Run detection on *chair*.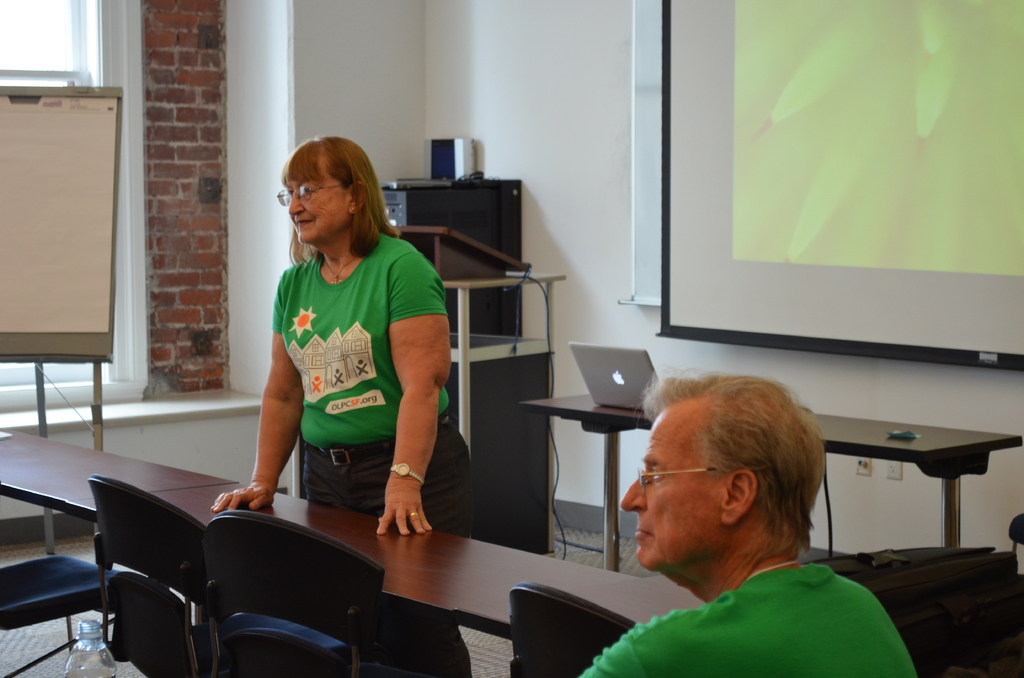
Result: crop(509, 578, 666, 677).
